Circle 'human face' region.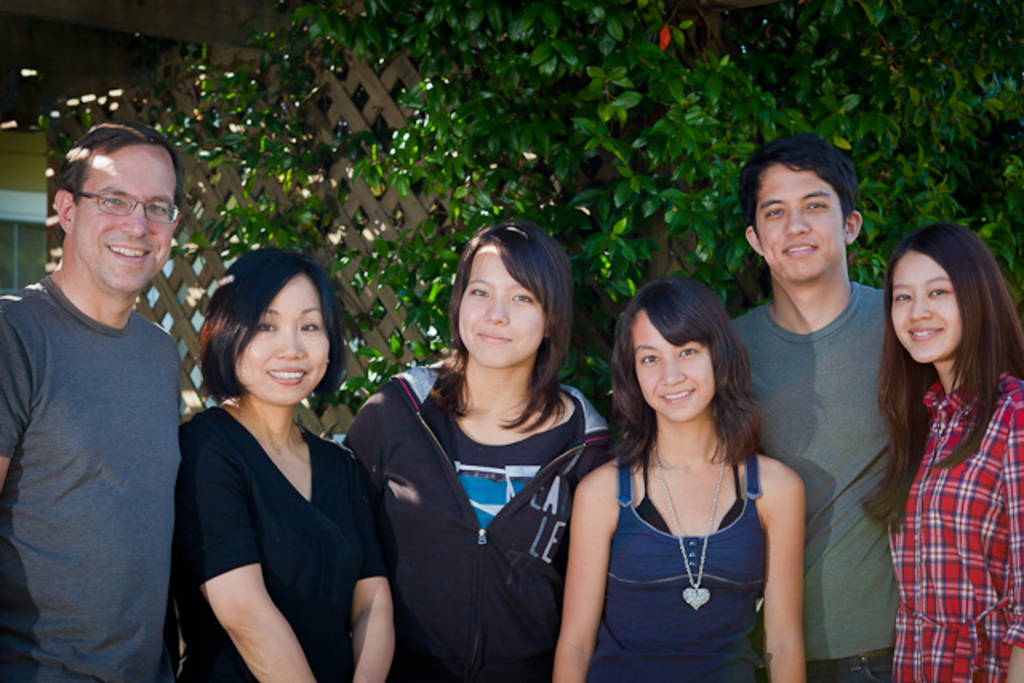
Region: <box>230,277,328,406</box>.
